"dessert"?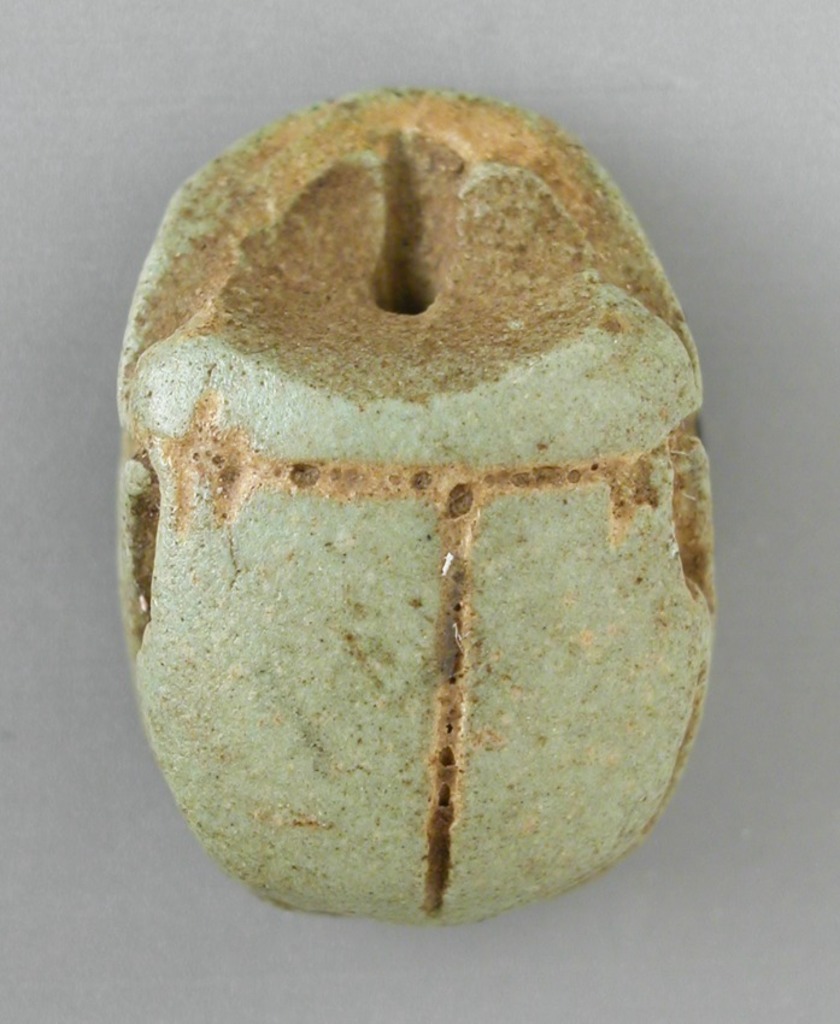
crop(105, 166, 721, 958)
